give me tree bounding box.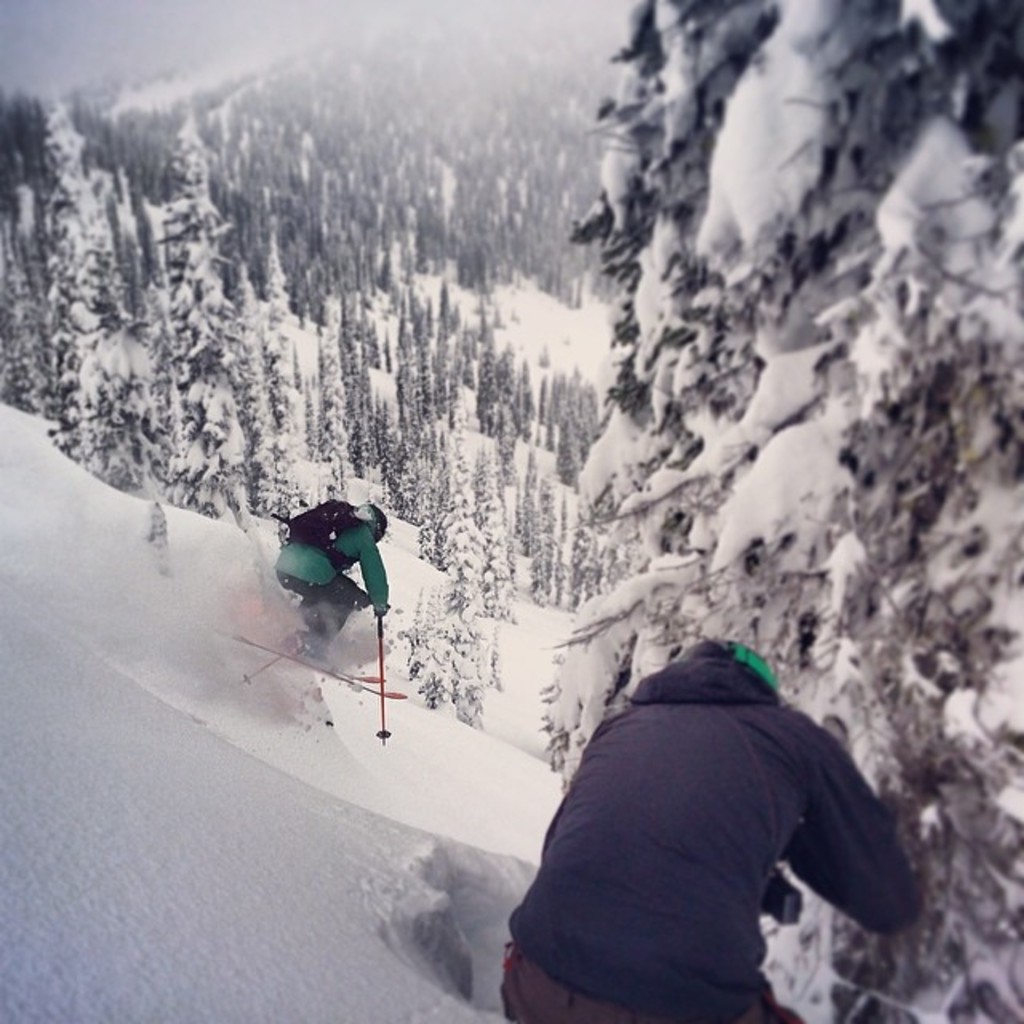
select_region(352, 336, 373, 469).
